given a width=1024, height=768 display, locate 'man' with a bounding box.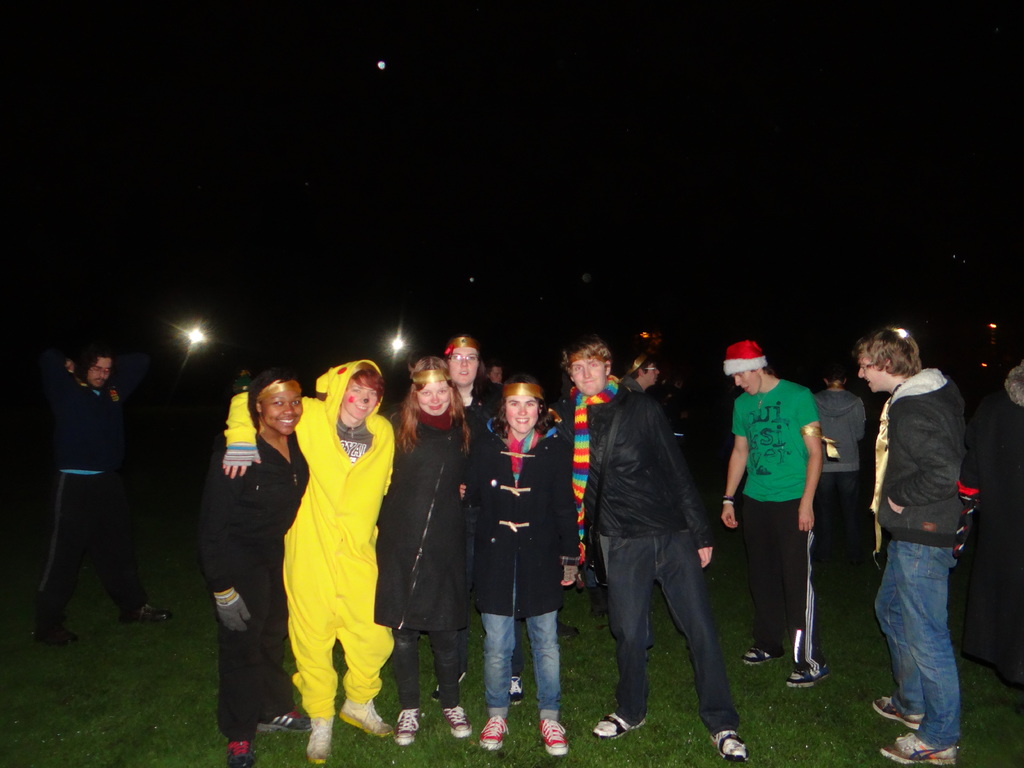
Located: BBox(852, 324, 985, 737).
